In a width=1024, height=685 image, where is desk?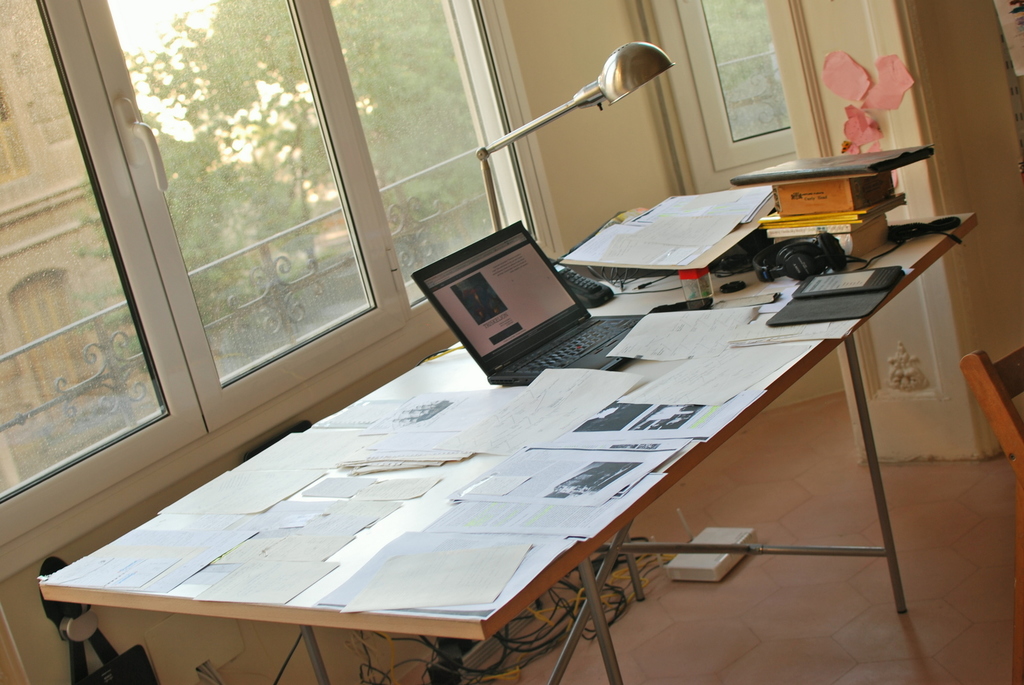
{"x1": 45, "y1": 217, "x2": 978, "y2": 684}.
